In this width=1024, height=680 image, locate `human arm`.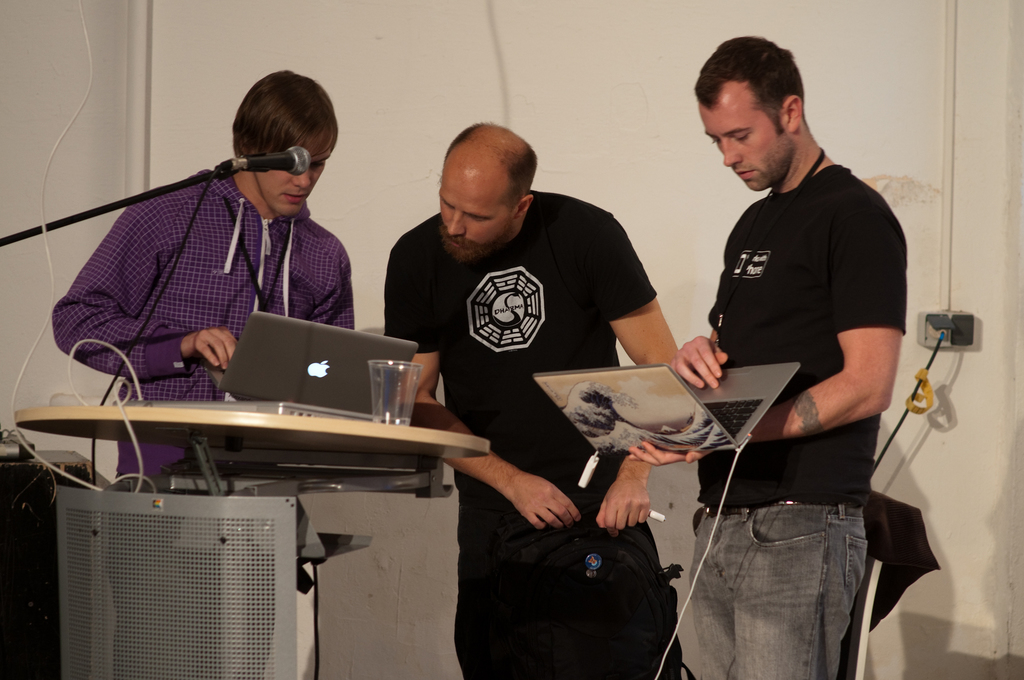
Bounding box: <region>381, 255, 583, 530</region>.
